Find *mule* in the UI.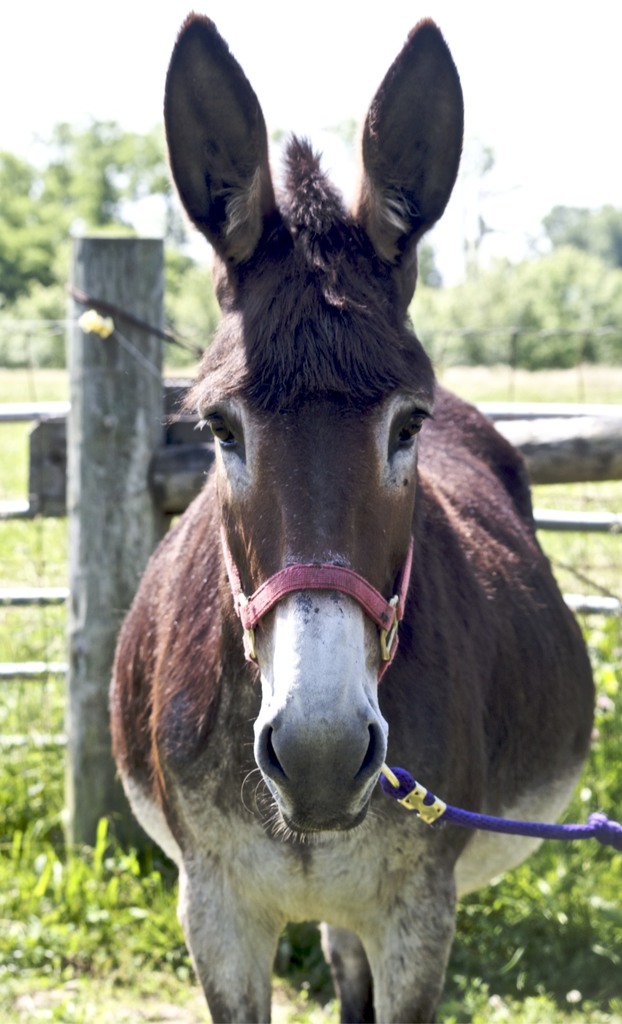
UI element at detection(118, 15, 597, 1023).
